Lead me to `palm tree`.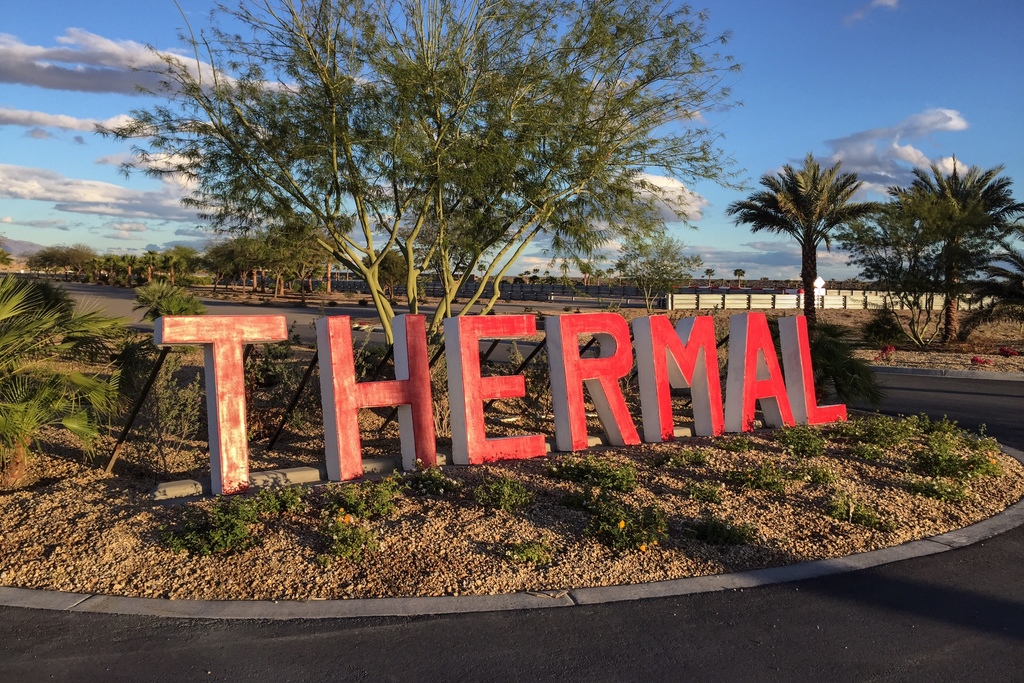
Lead to 752 160 881 309.
